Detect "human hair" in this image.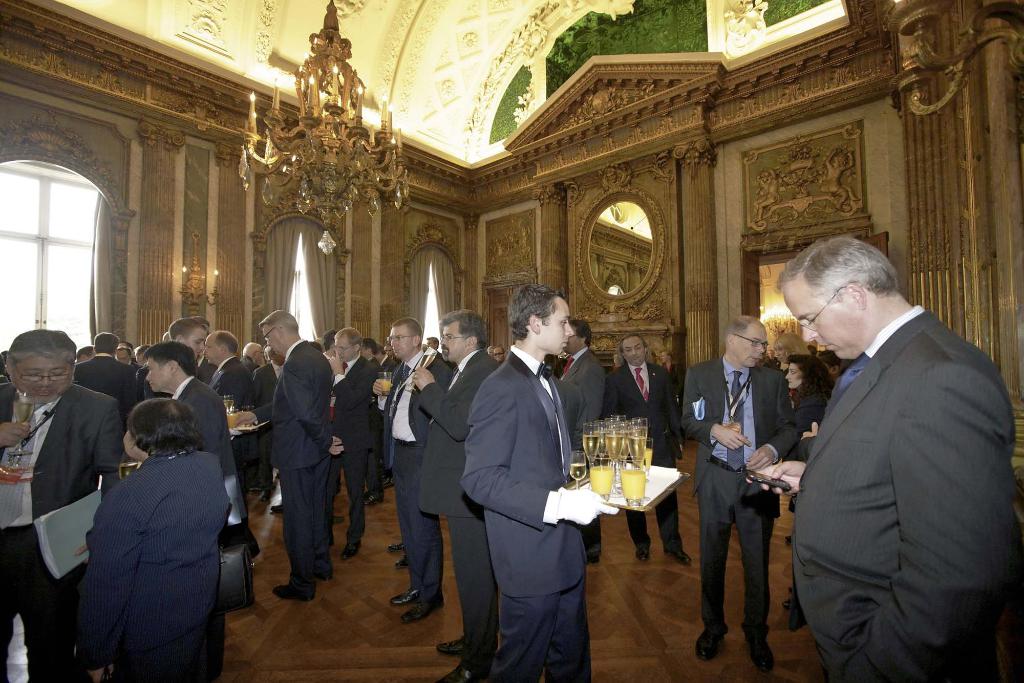
Detection: bbox=(503, 284, 566, 346).
